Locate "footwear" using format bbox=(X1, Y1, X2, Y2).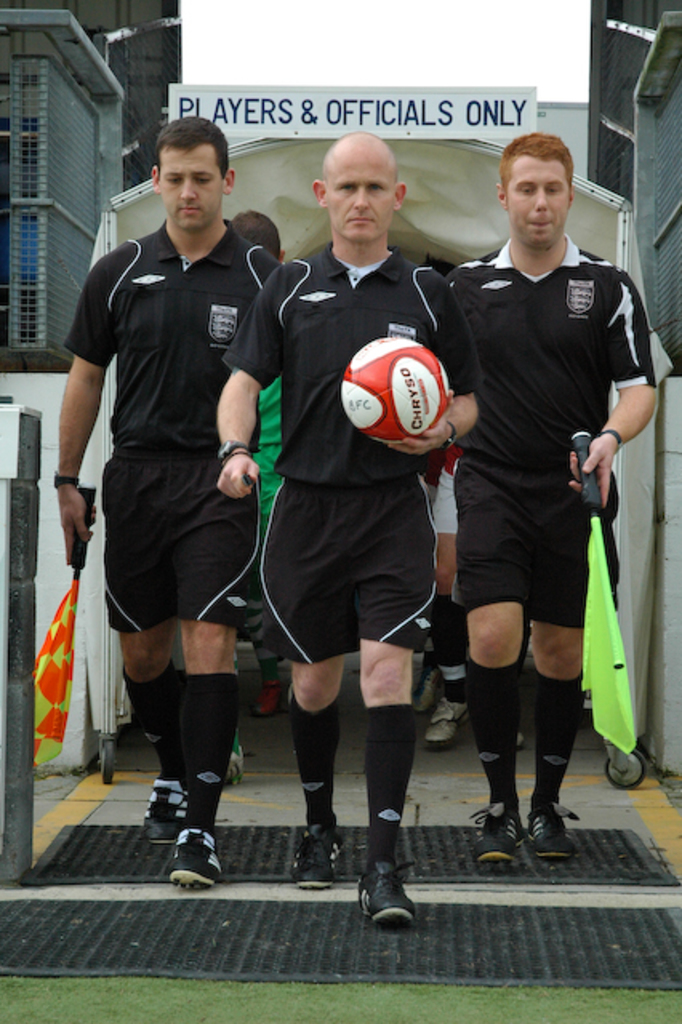
bbox=(360, 867, 426, 936).
